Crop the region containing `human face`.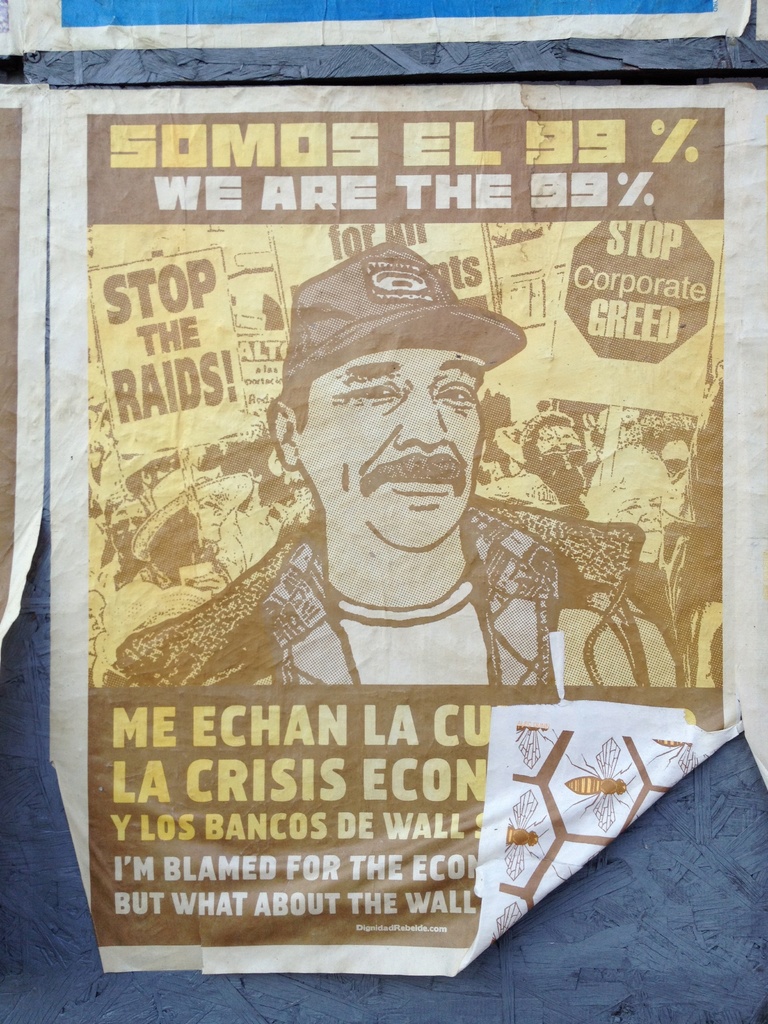
Crop region: (left=294, top=347, right=484, bottom=550).
